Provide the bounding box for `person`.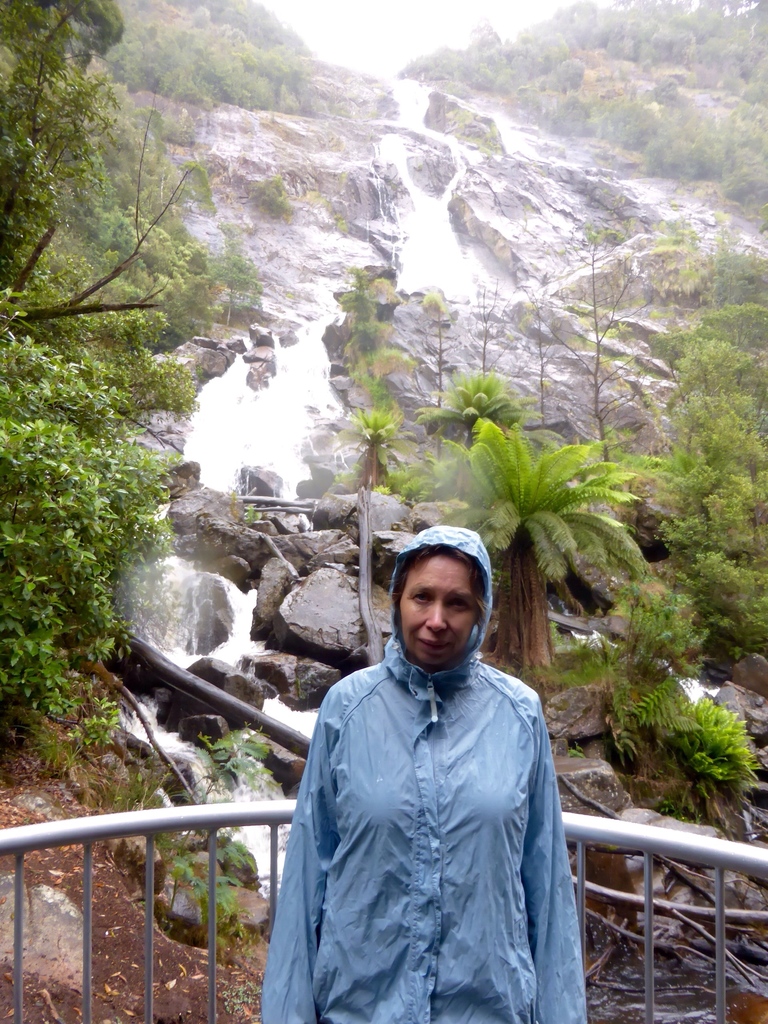
detection(264, 512, 575, 1023).
